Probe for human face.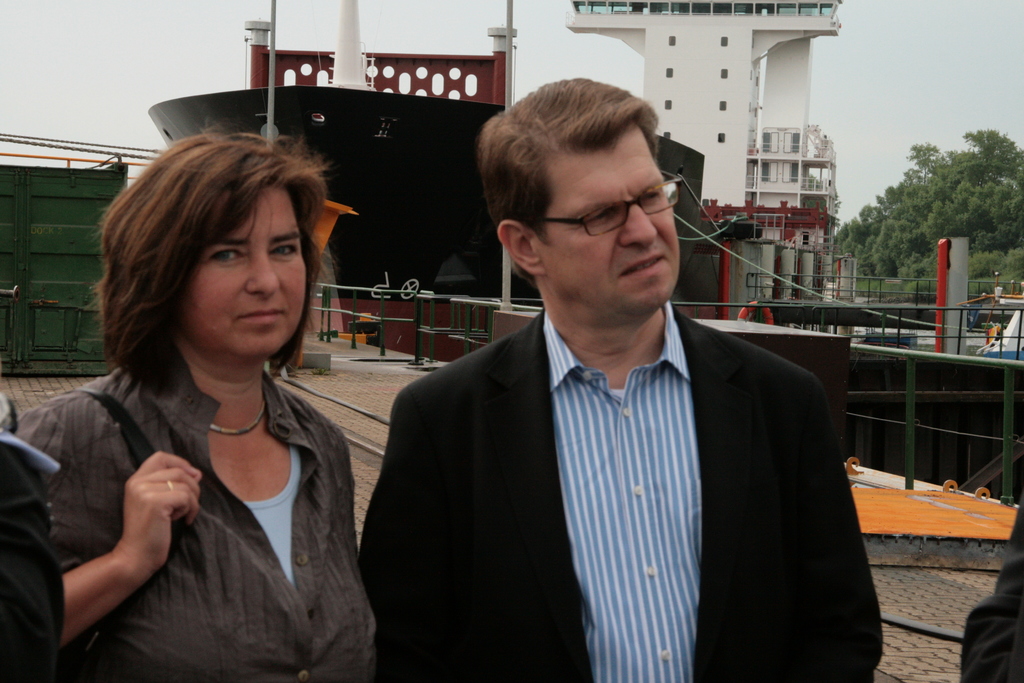
Probe result: 182 182 309 357.
